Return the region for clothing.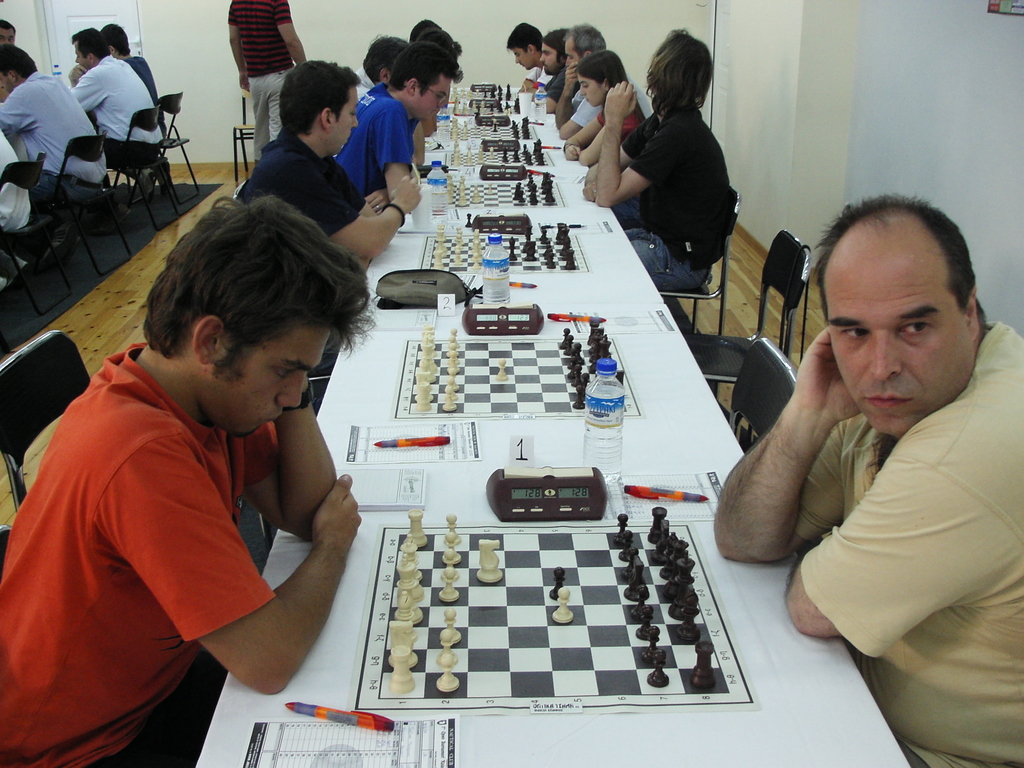
detection(238, 131, 376, 252).
